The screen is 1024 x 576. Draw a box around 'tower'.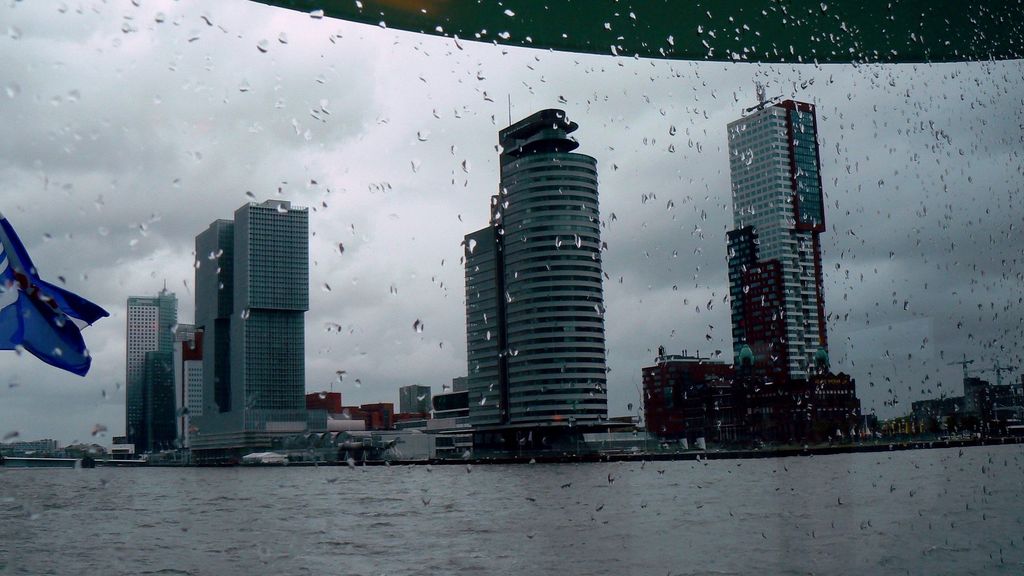
rect(125, 288, 180, 454).
